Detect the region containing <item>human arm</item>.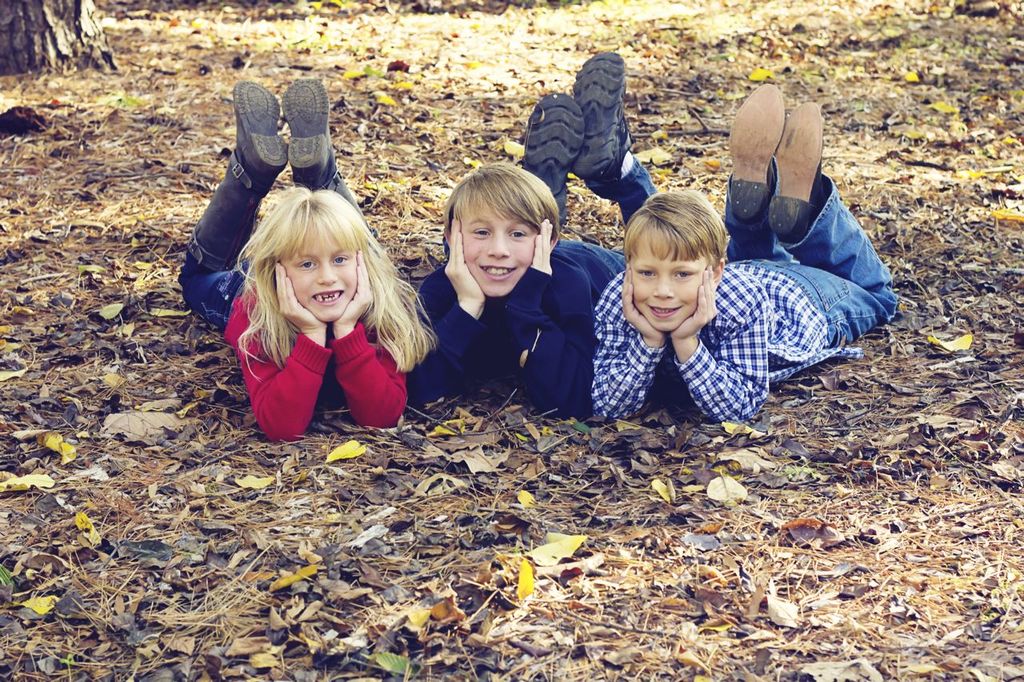
rect(670, 265, 770, 417).
